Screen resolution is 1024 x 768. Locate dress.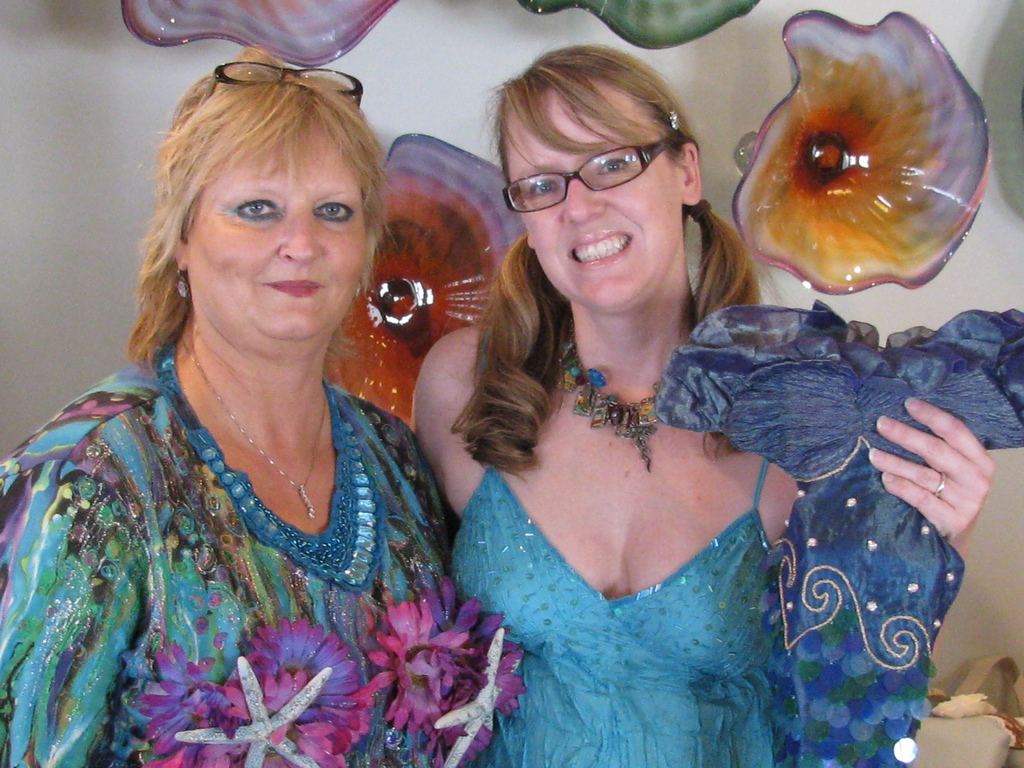
locate(445, 321, 830, 767).
